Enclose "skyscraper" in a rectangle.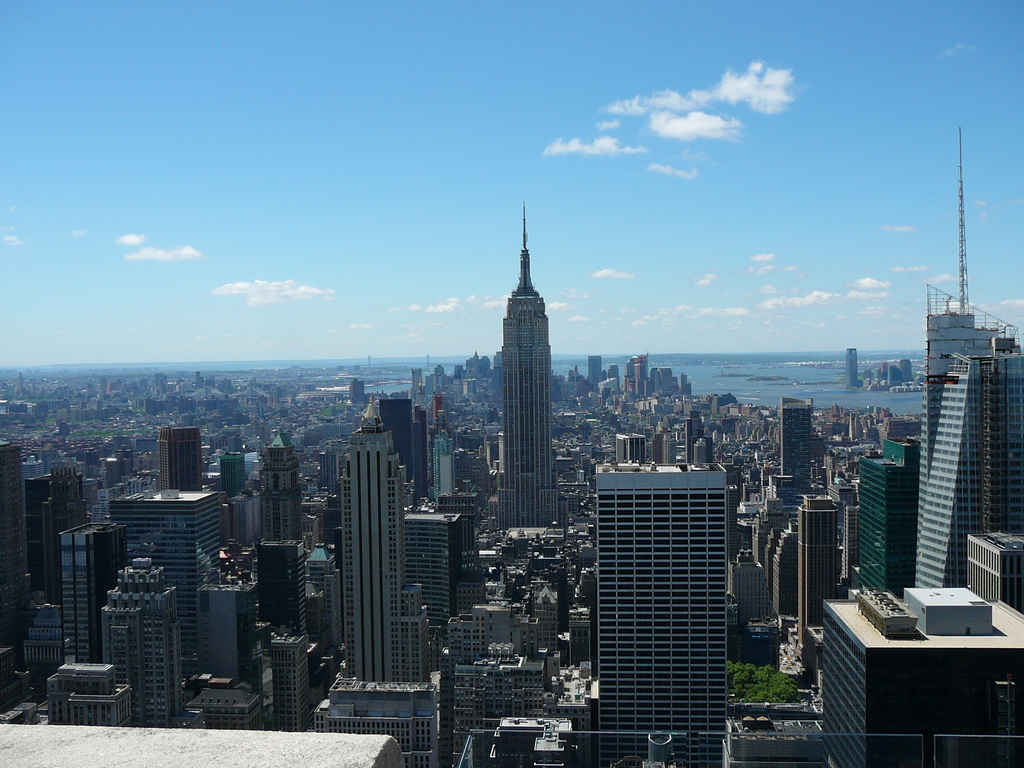
<region>916, 126, 1023, 581</region>.
